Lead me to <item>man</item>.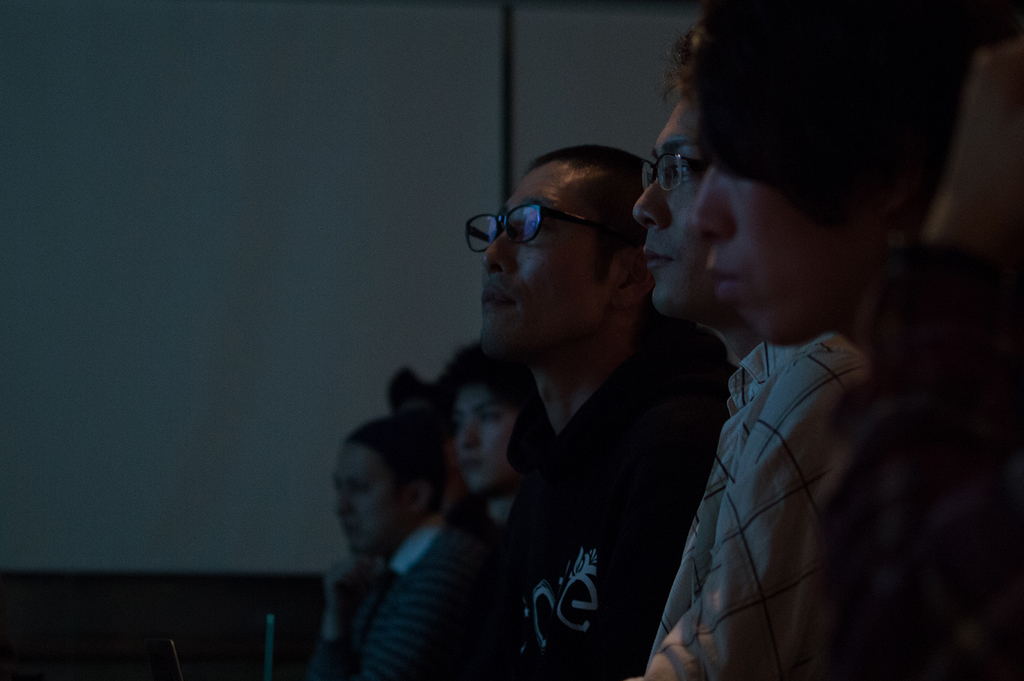
Lead to l=640, t=95, r=863, b=680.
